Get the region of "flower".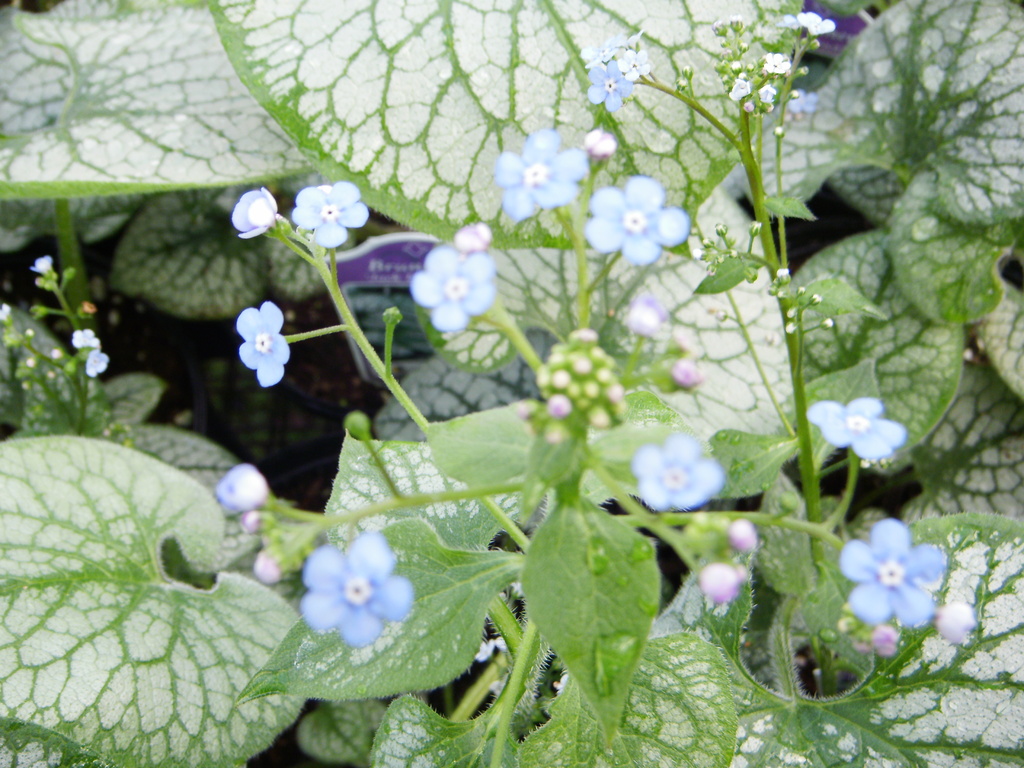
[left=451, top=642, right=496, bottom=662].
